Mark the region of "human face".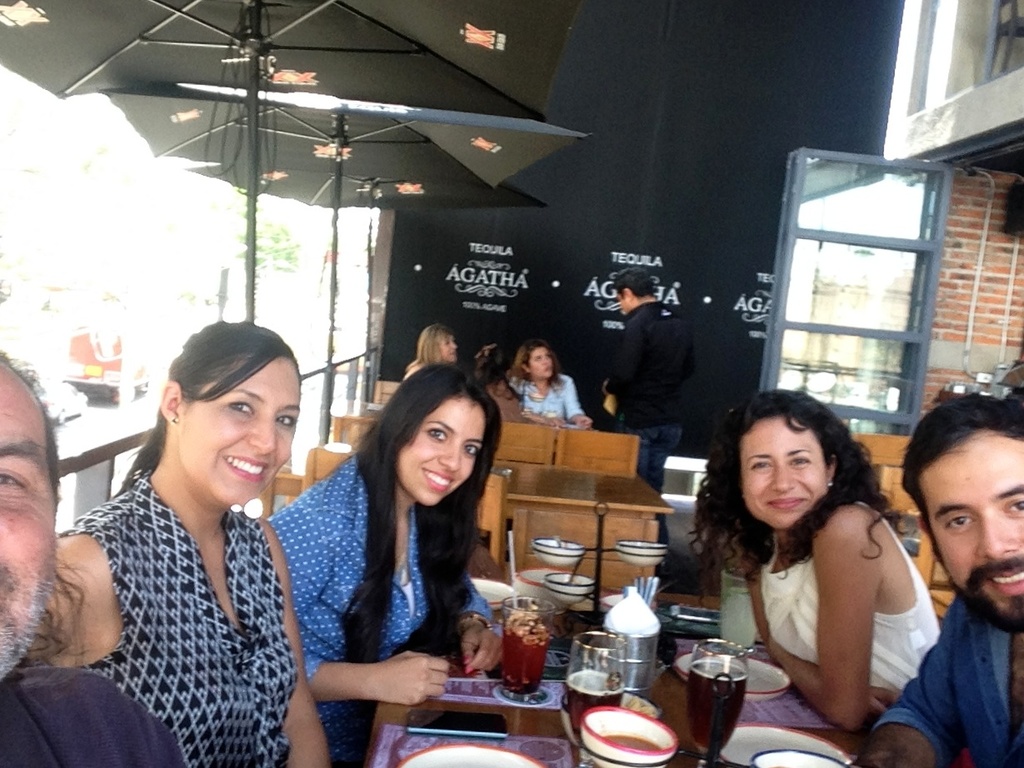
Region: BBox(175, 352, 301, 506).
